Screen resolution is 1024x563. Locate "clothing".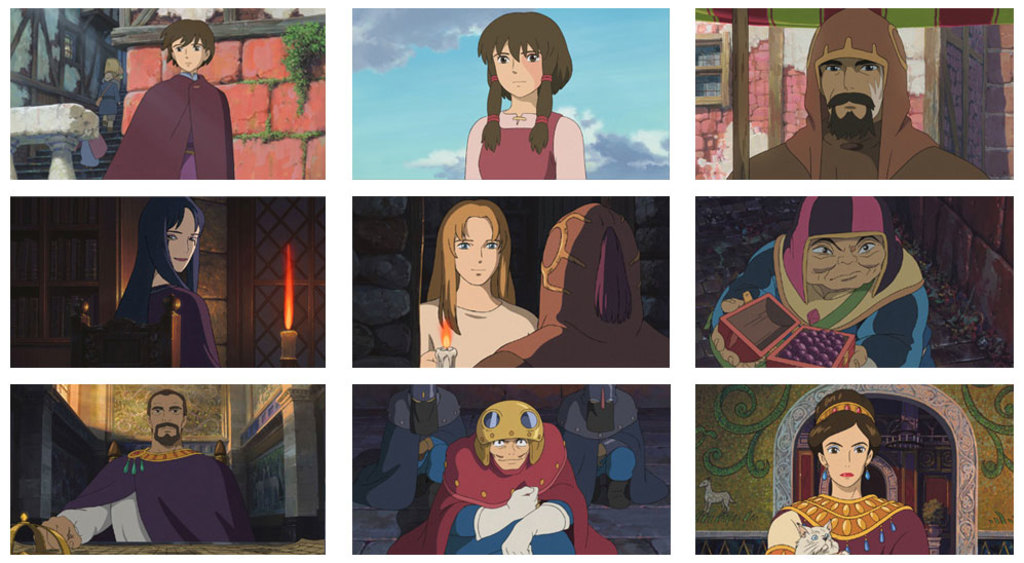
box(764, 493, 926, 554).
